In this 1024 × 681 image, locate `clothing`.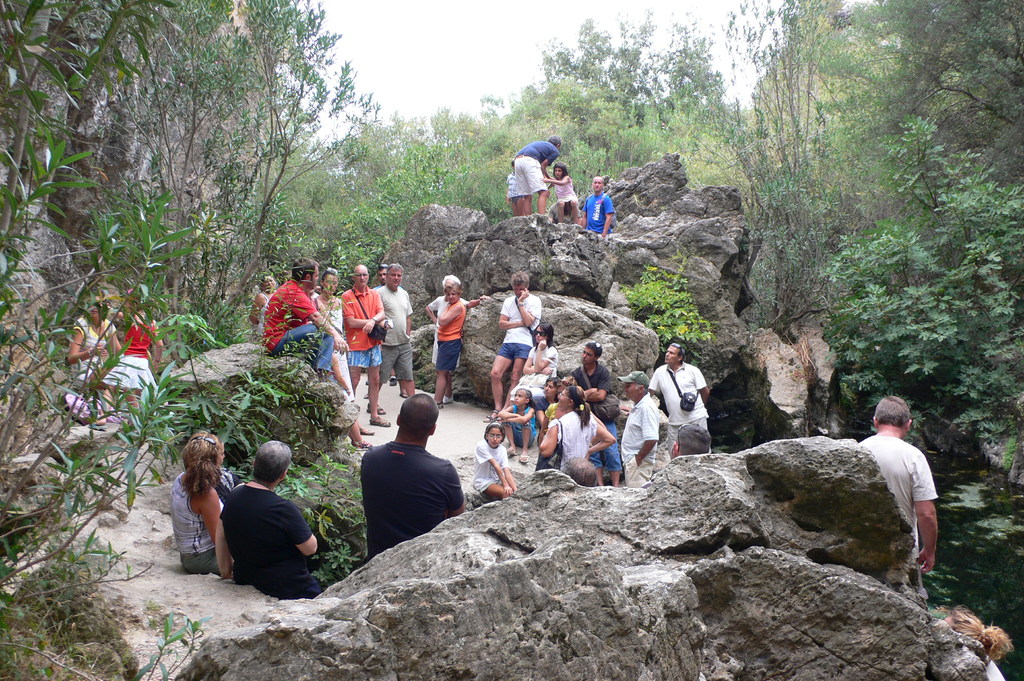
Bounding box: 359:440:465:561.
